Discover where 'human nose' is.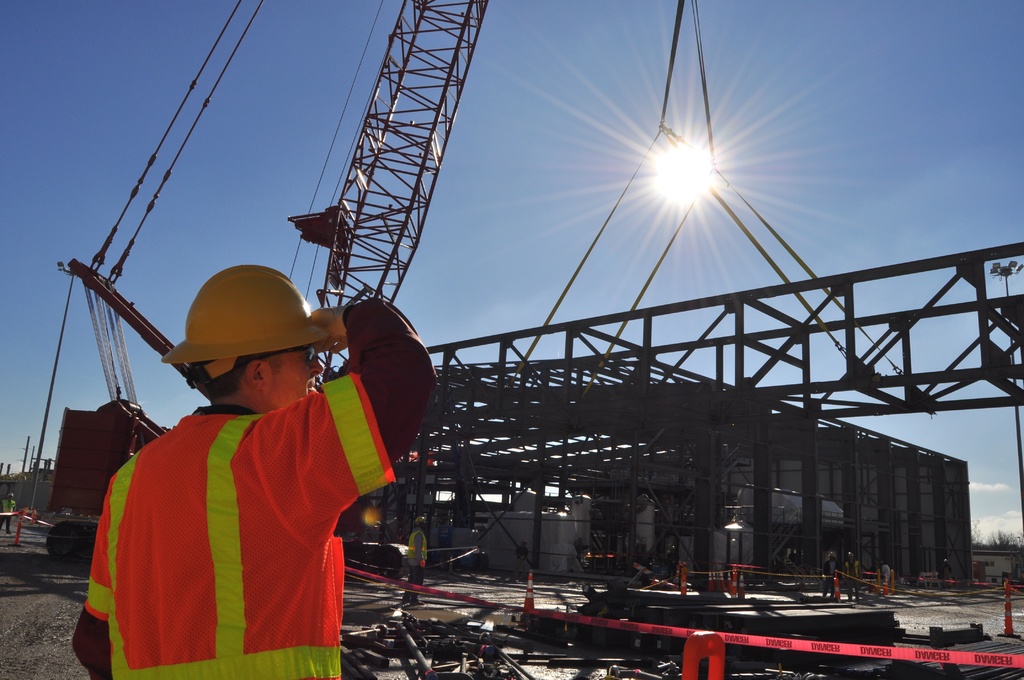
Discovered at region(312, 357, 327, 376).
